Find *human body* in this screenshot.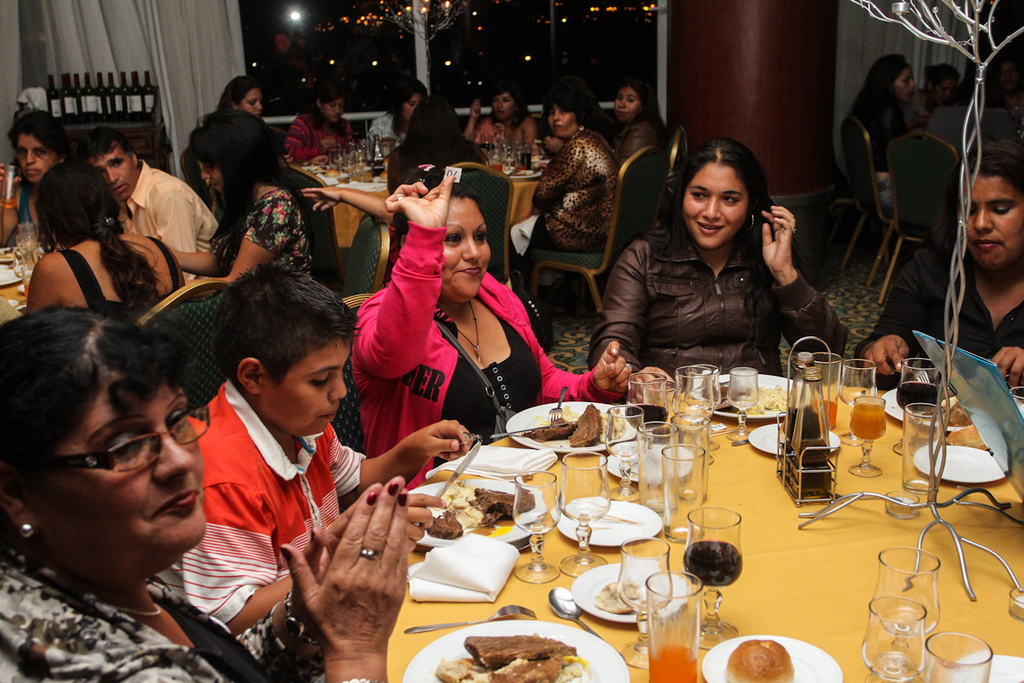
The bounding box for *human body* is (x1=164, y1=253, x2=477, y2=657).
